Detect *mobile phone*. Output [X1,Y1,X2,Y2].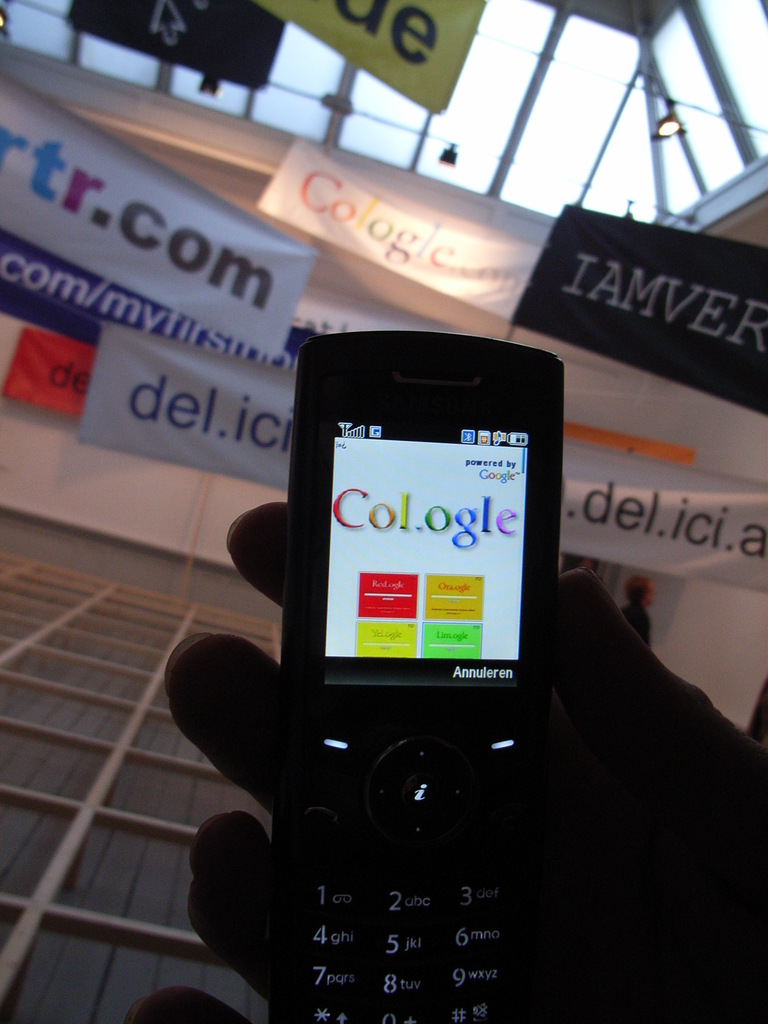
[230,332,553,920].
